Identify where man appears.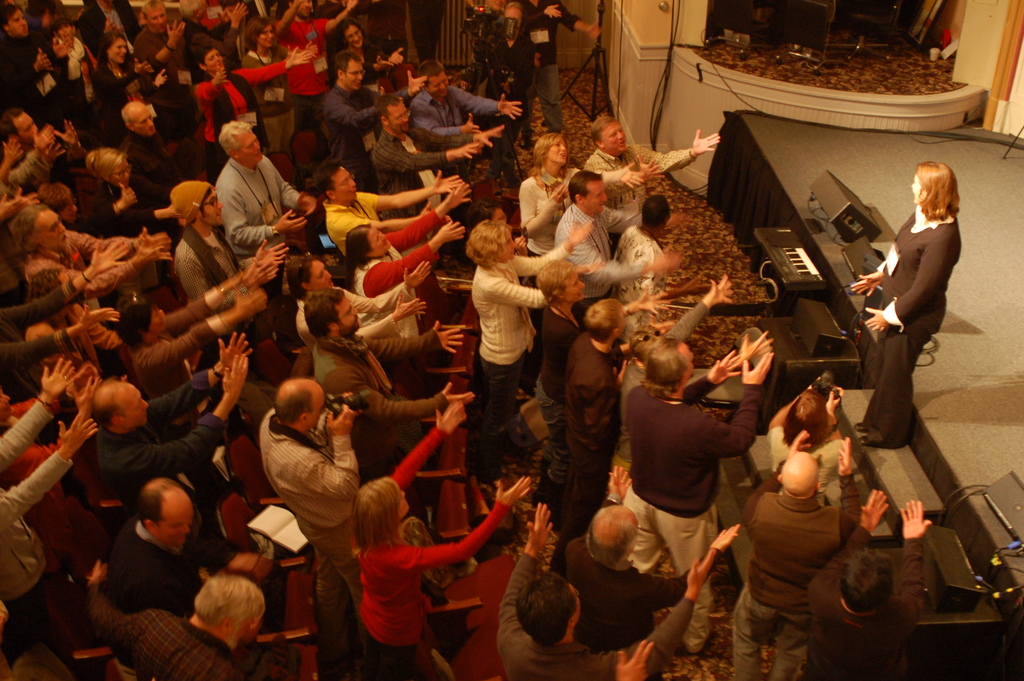
Appears at 102,474,195,612.
